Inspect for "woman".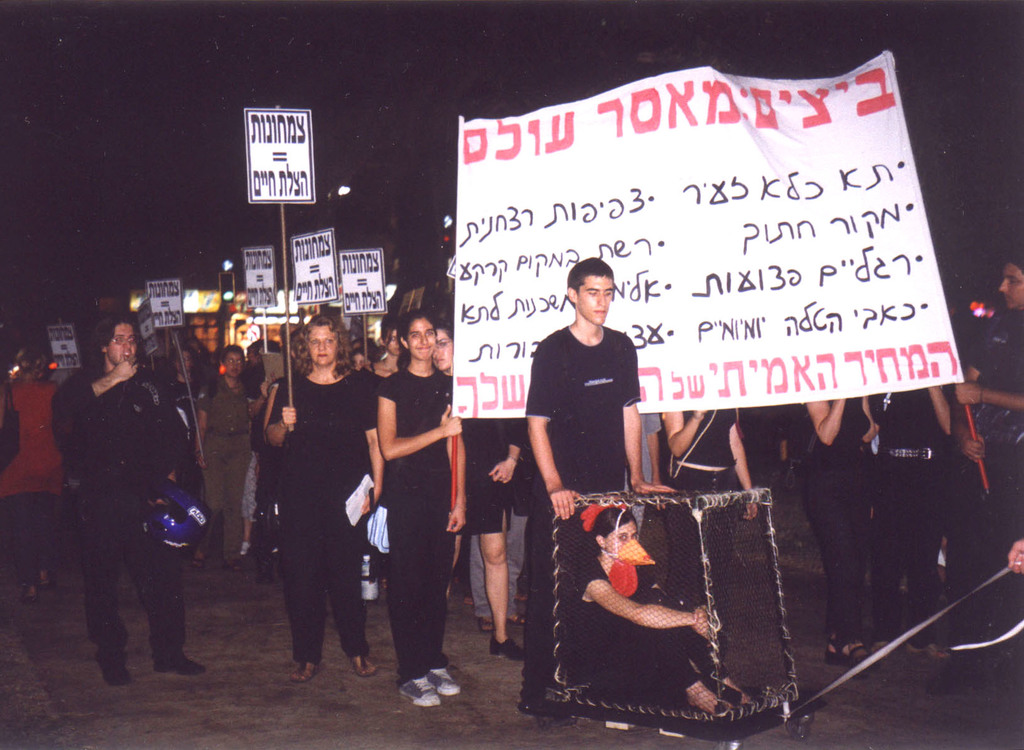
Inspection: locate(266, 318, 373, 707).
